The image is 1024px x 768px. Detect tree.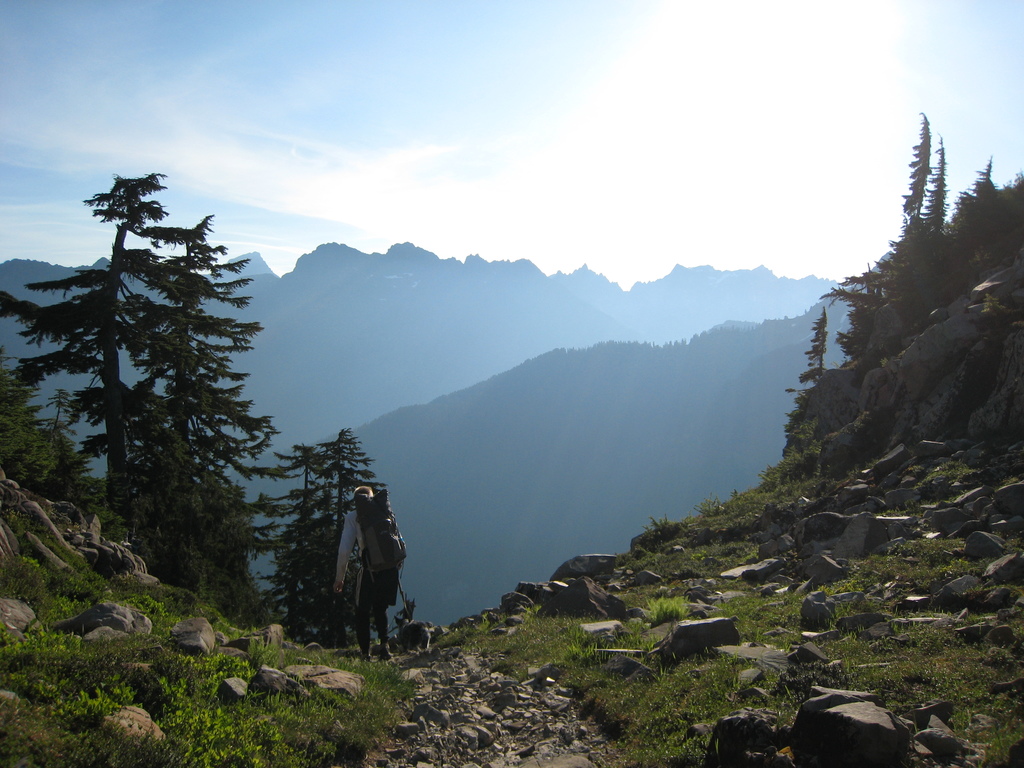
Detection: Rect(13, 167, 264, 570).
